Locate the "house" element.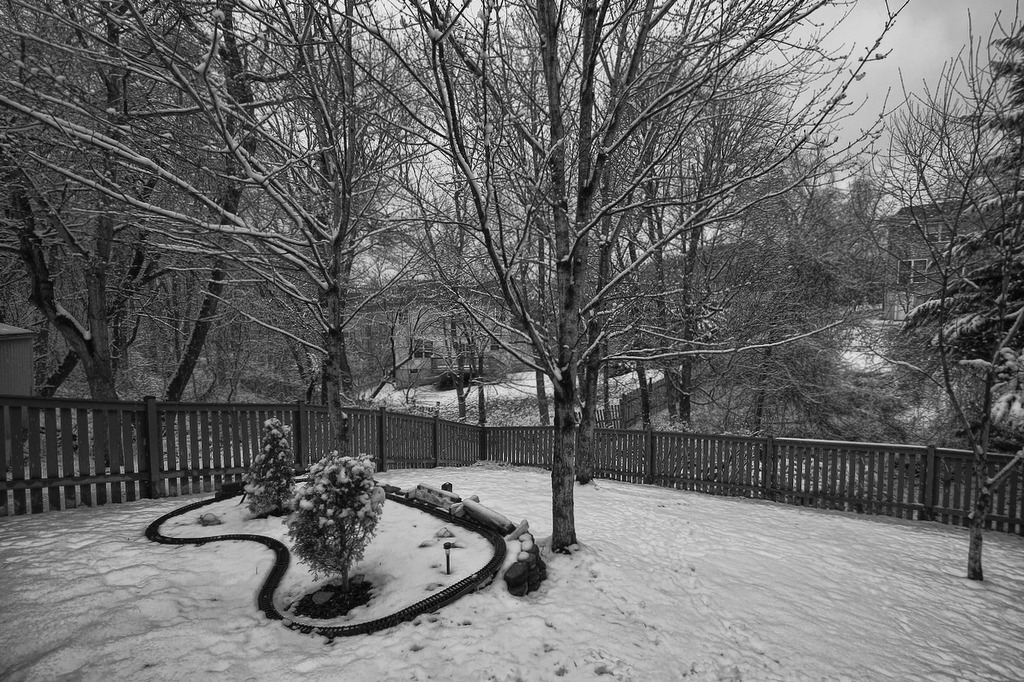
Element bbox: 351/281/527/381.
